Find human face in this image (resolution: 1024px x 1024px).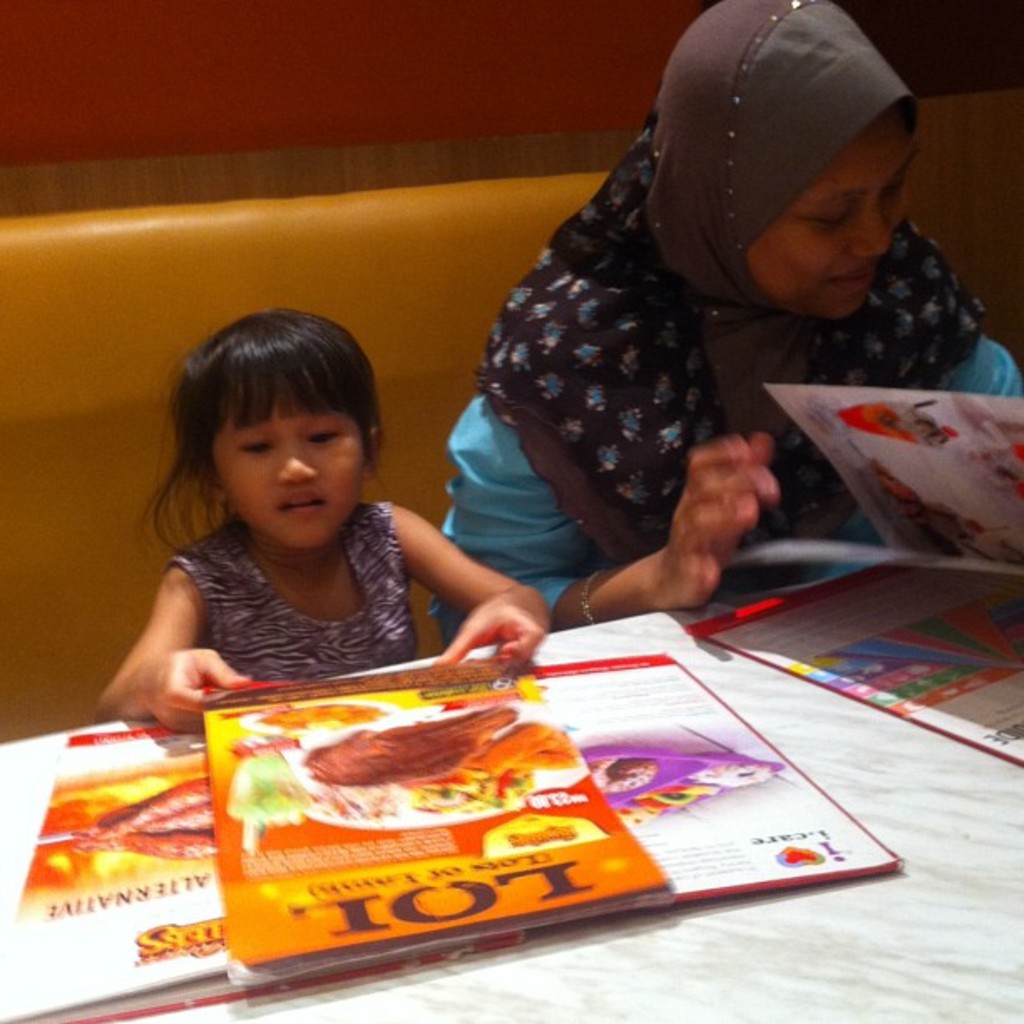
detection(745, 105, 914, 316).
